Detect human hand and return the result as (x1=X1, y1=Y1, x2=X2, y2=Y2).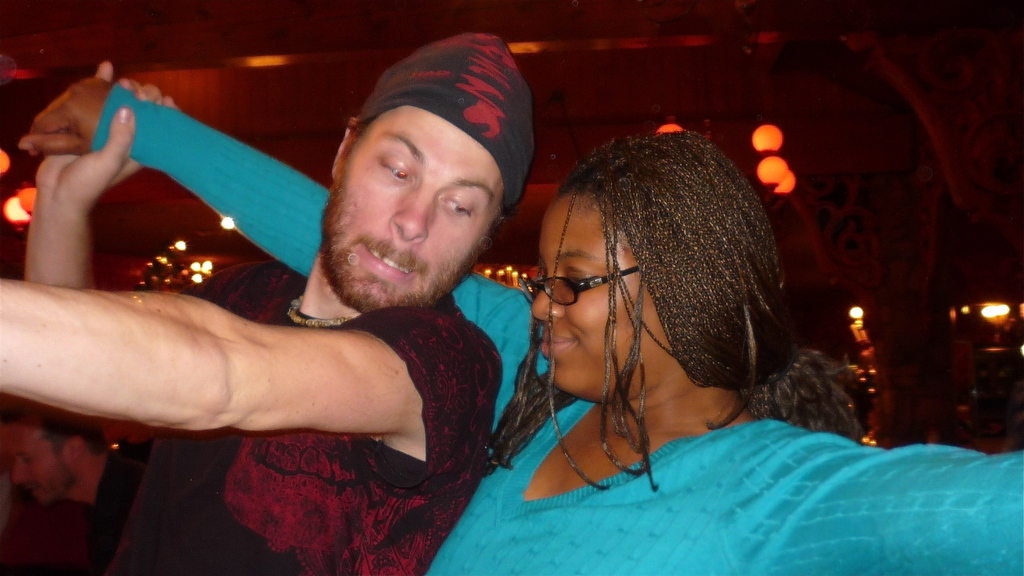
(x1=33, y1=57, x2=181, y2=208).
